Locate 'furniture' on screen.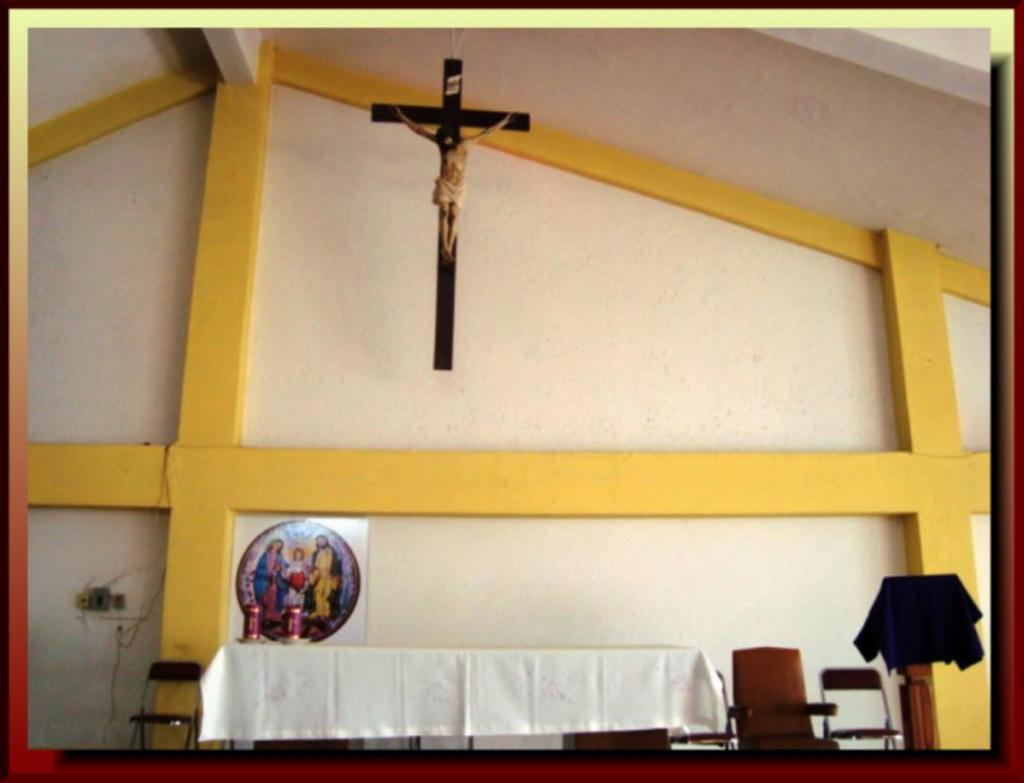
On screen at detection(667, 673, 739, 754).
